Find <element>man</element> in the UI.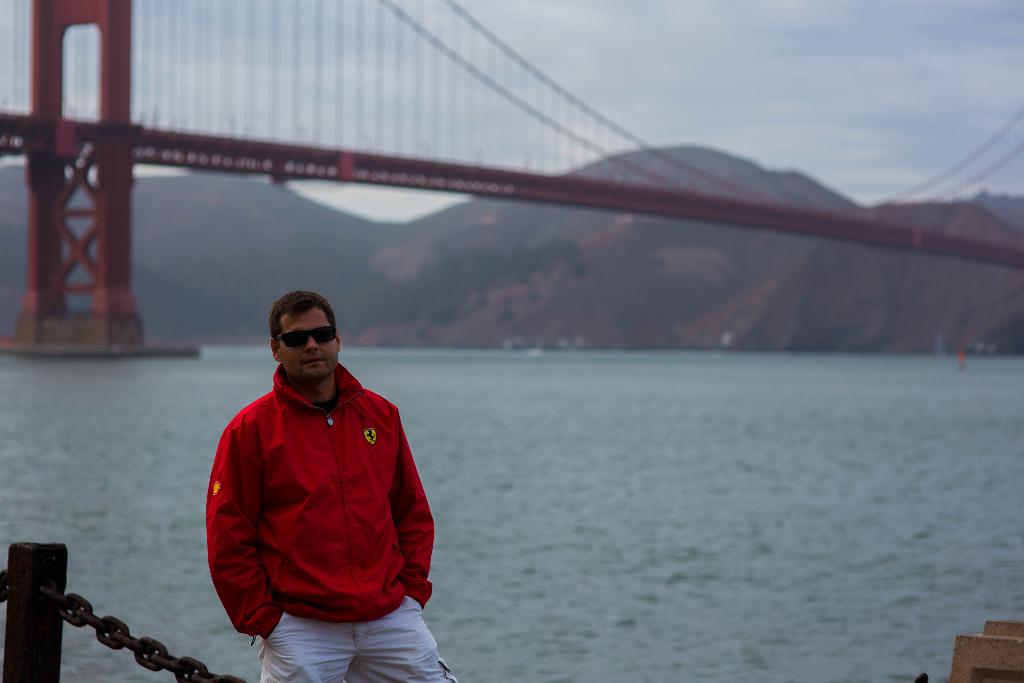
UI element at (193,272,432,682).
